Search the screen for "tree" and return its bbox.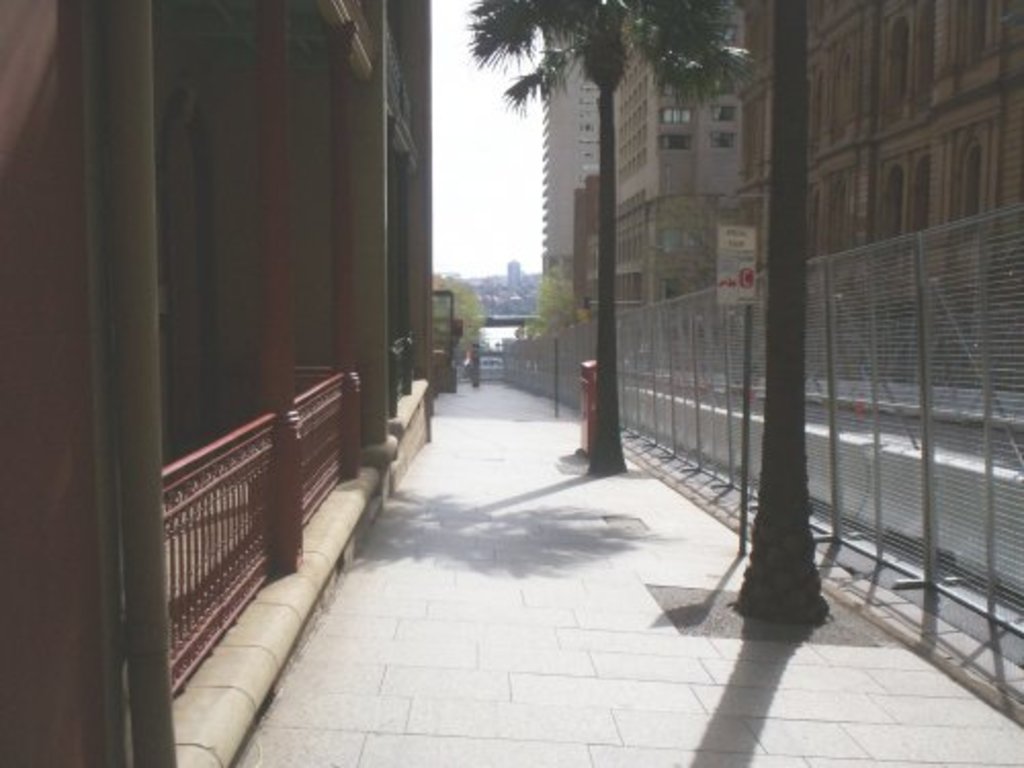
Found: [left=434, top=287, right=508, bottom=375].
